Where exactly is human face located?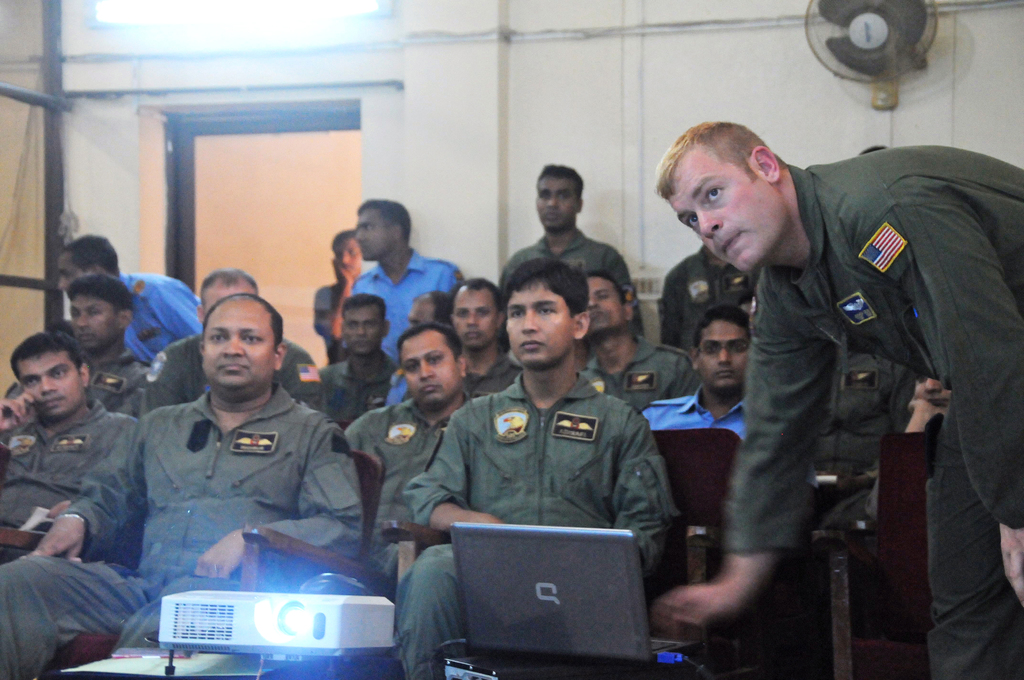
Its bounding box is bbox=(586, 275, 626, 332).
